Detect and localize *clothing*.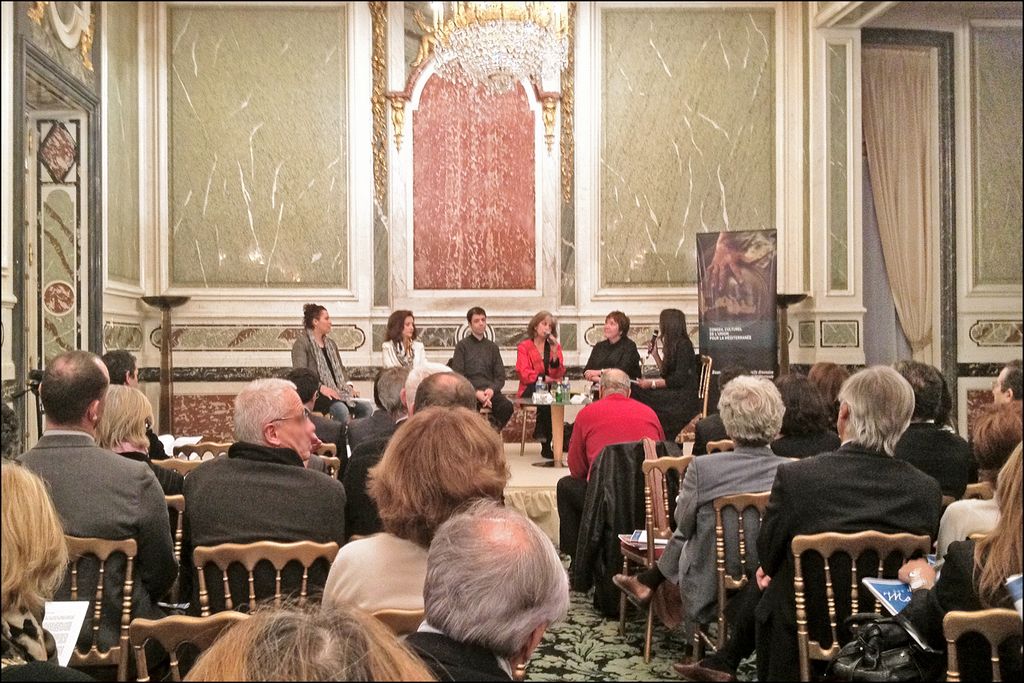
Localized at bbox=[772, 420, 966, 610].
